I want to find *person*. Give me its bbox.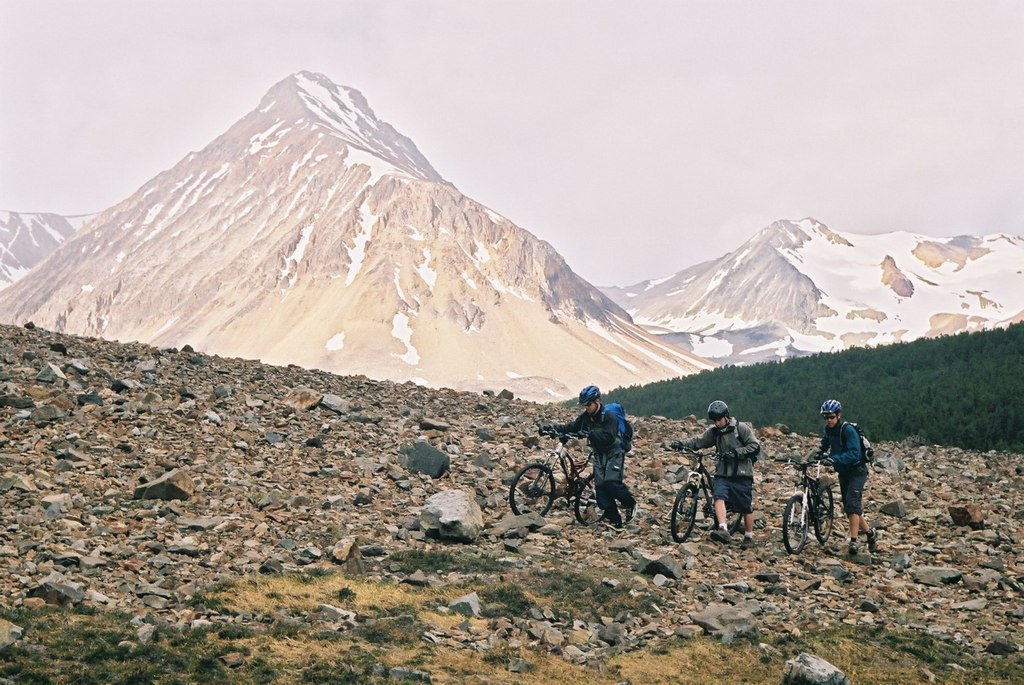
l=537, t=383, r=635, b=526.
